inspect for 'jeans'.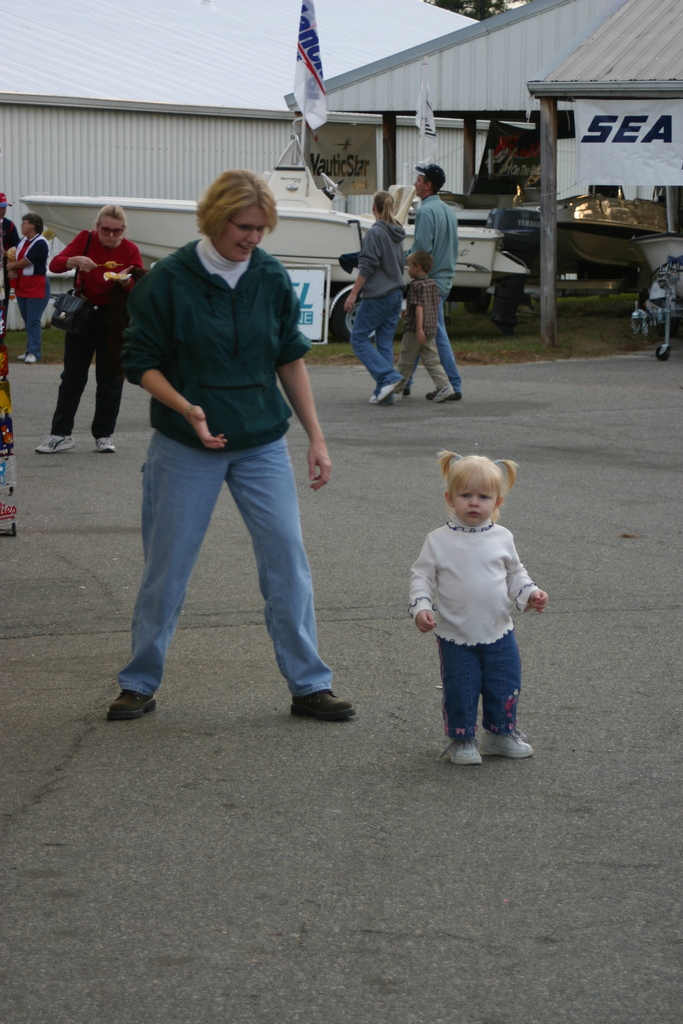
Inspection: box=[18, 279, 48, 358].
